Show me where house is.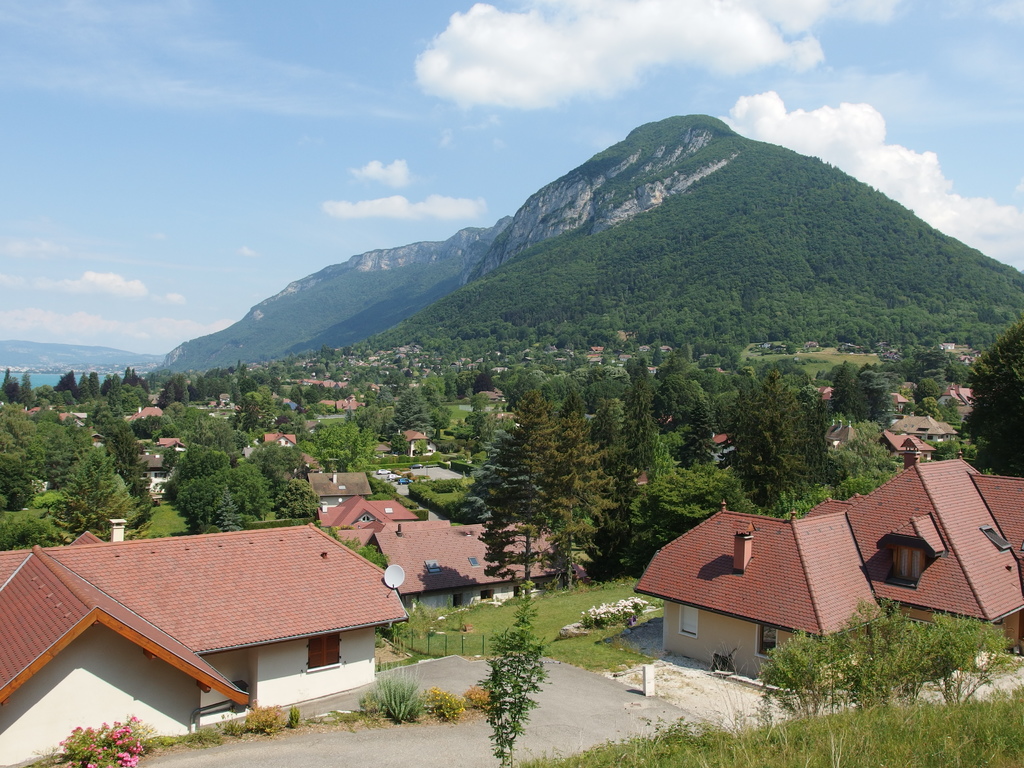
house is at <box>0,518,410,723</box>.
